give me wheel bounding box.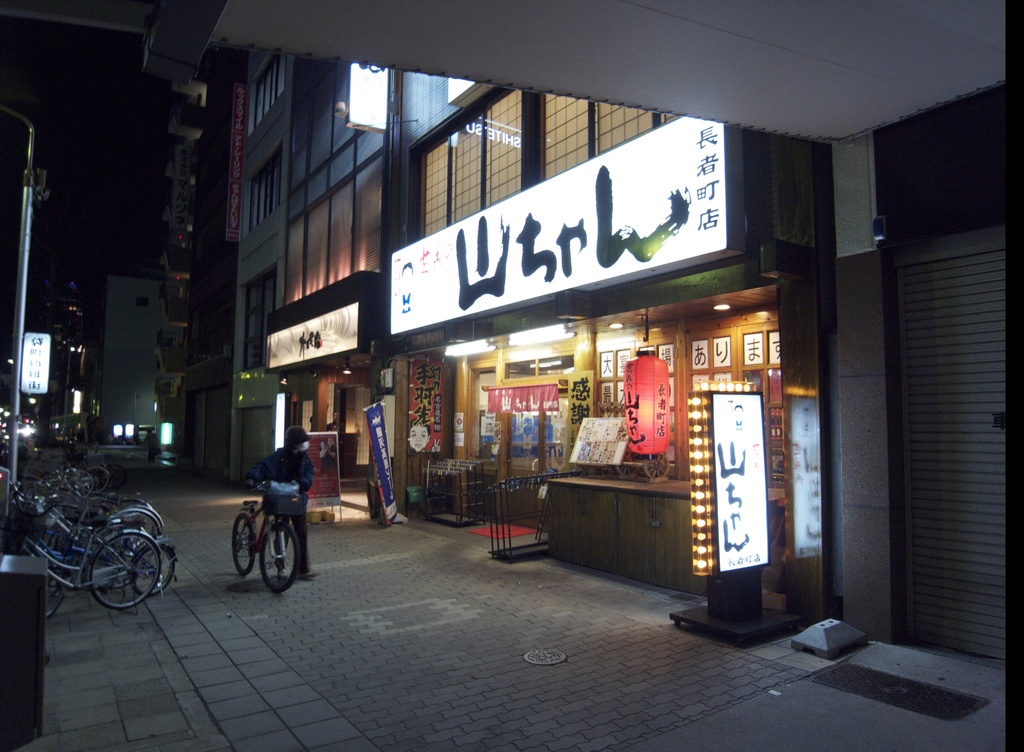
select_region(79, 465, 112, 494).
